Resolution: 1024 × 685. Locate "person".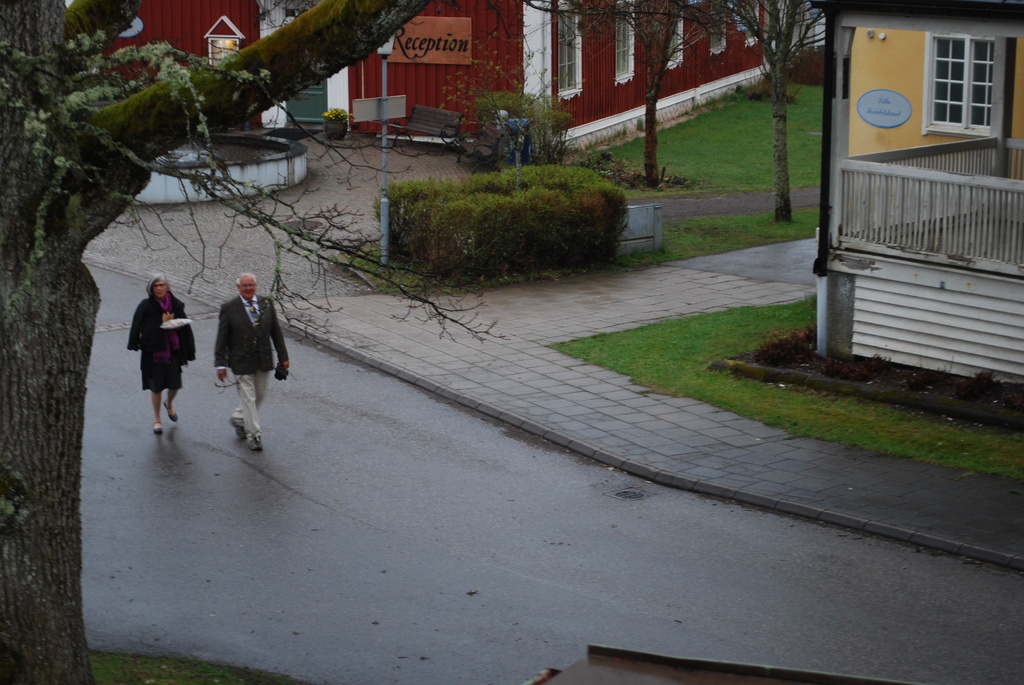
bbox(211, 263, 281, 452).
